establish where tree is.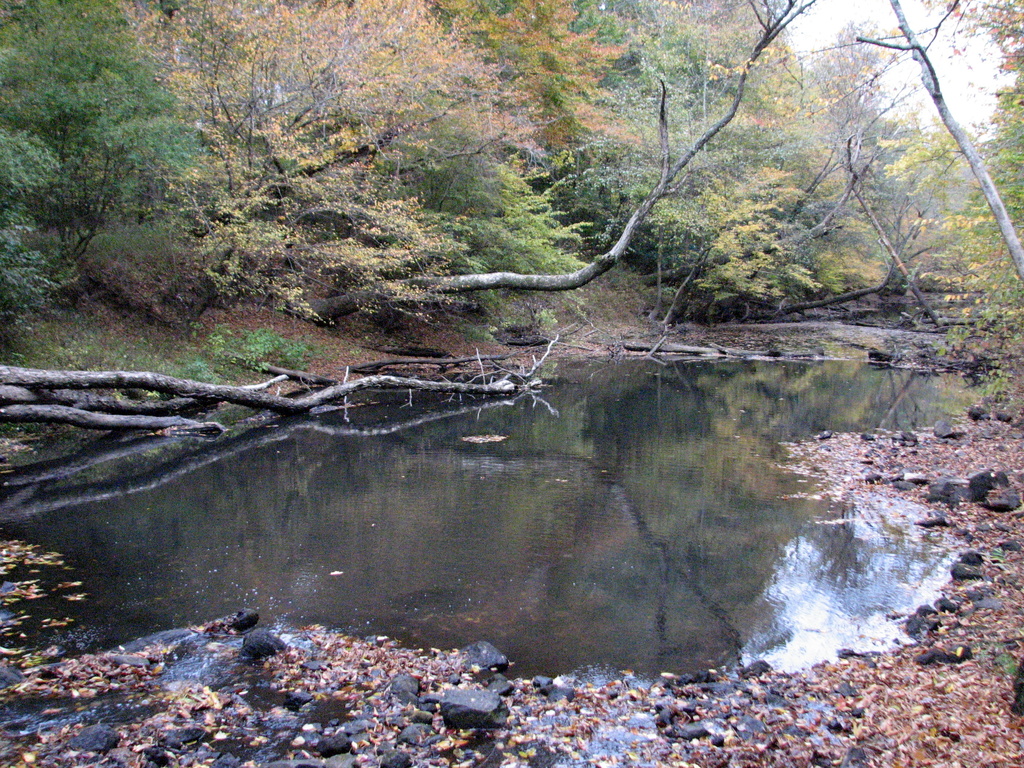
Established at detection(132, 0, 546, 331).
